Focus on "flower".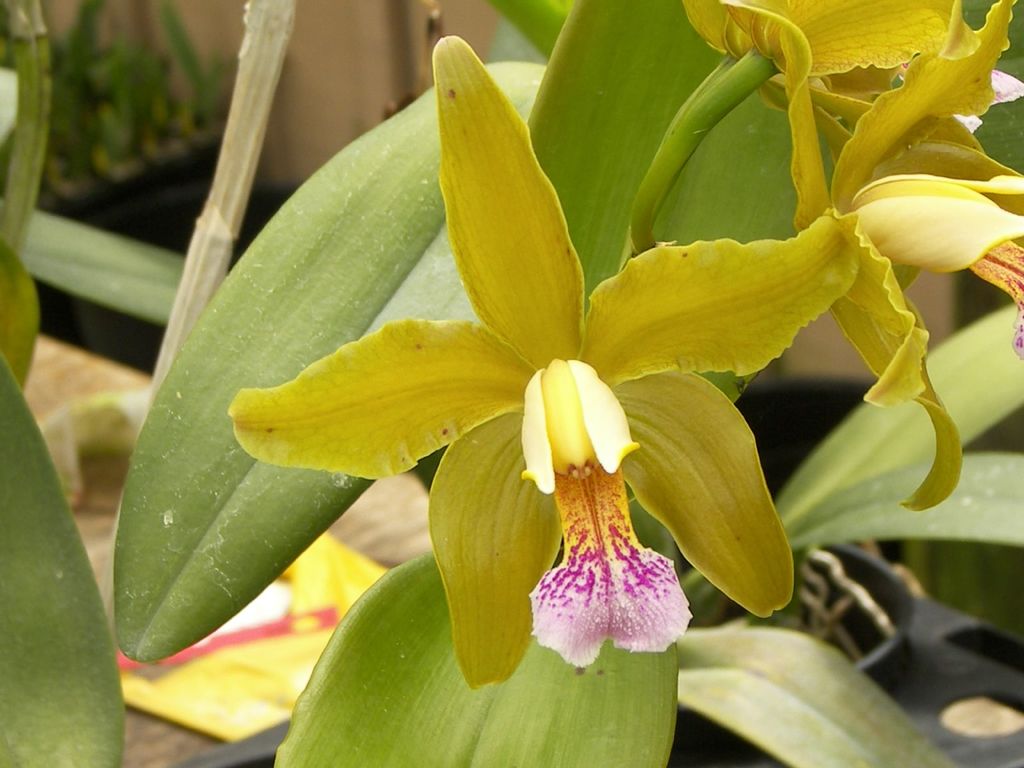
Focused at pyautogui.locateOnScreen(323, 83, 801, 637).
